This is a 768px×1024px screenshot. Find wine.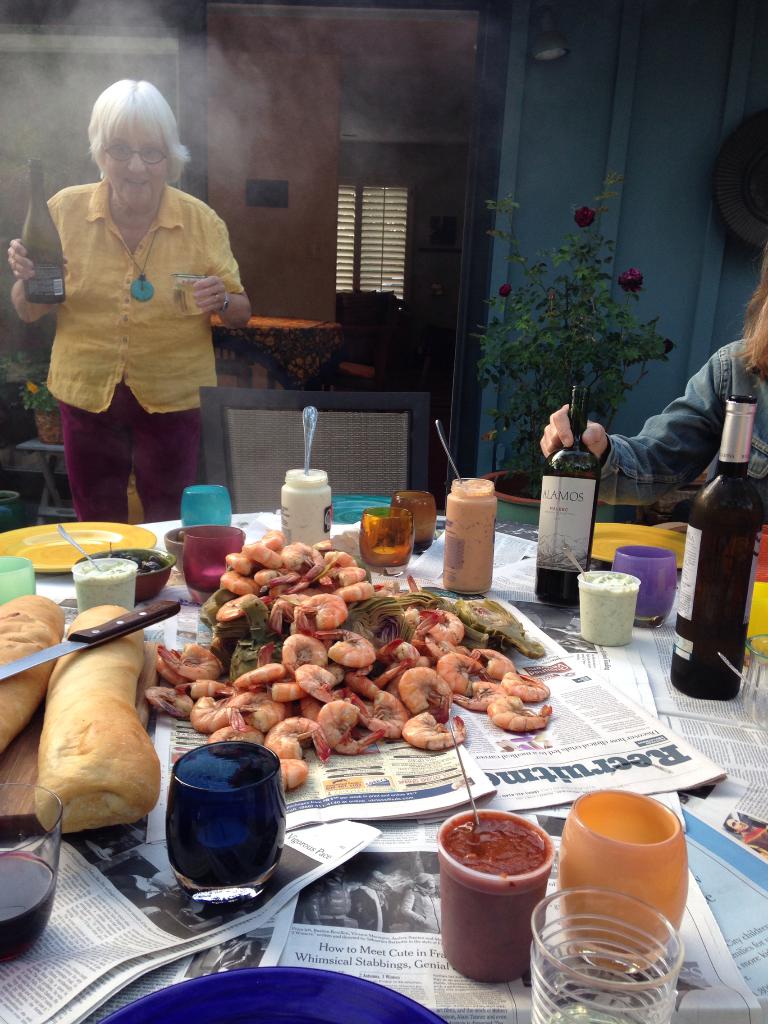
Bounding box: rect(527, 371, 611, 611).
